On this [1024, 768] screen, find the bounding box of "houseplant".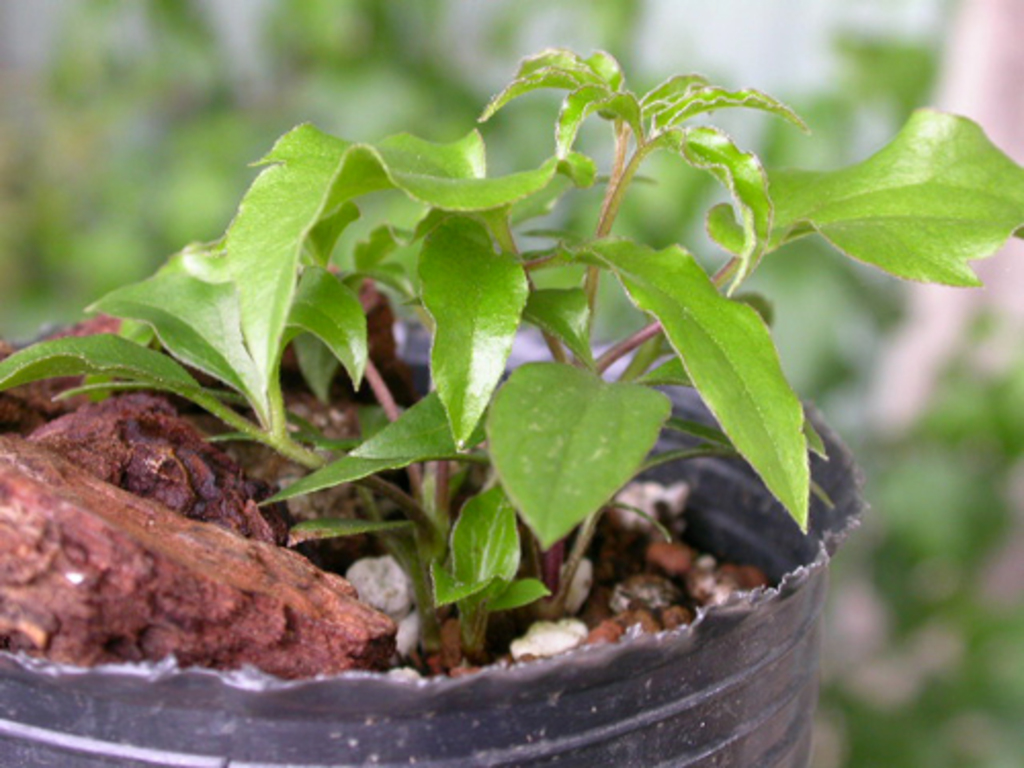
Bounding box: <region>0, 43, 1022, 766</region>.
